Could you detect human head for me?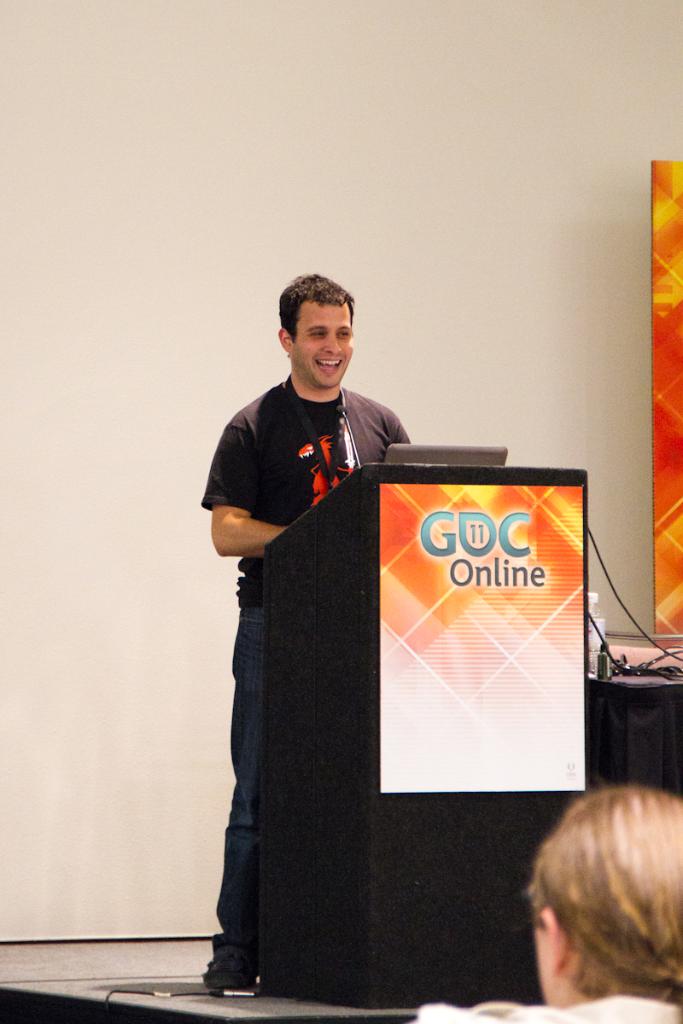
Detection result: {"left": 279, "top": 271, "right": 357, "bottom": 387}.
